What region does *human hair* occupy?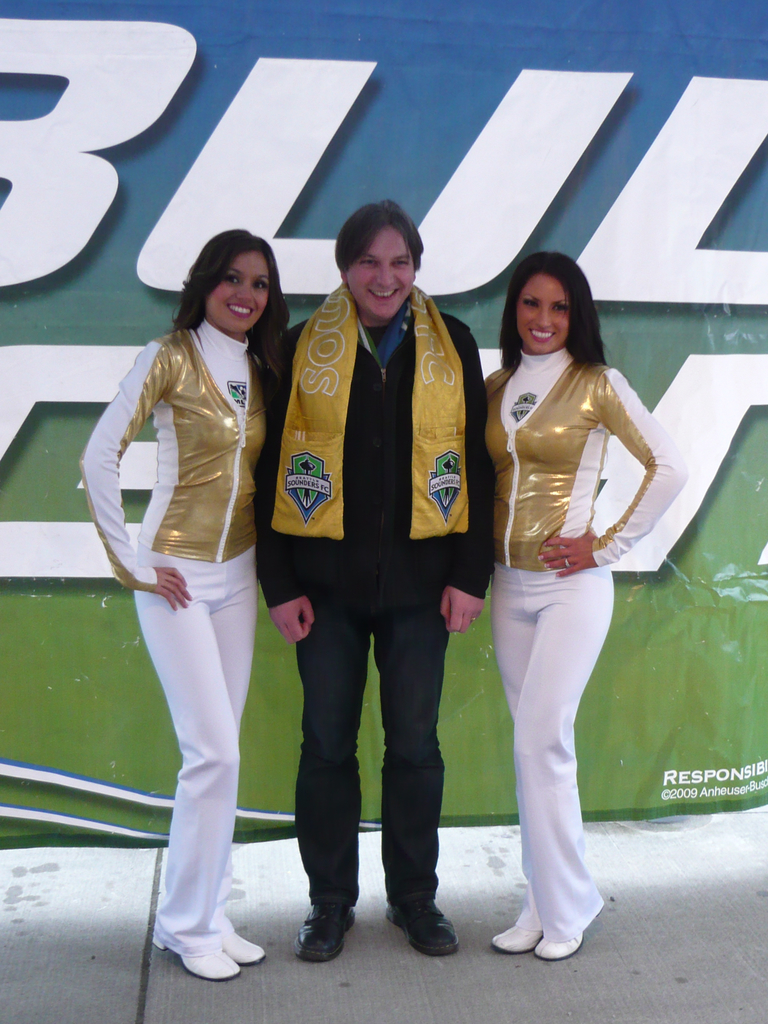
<box>500,252,609,363</box>.
